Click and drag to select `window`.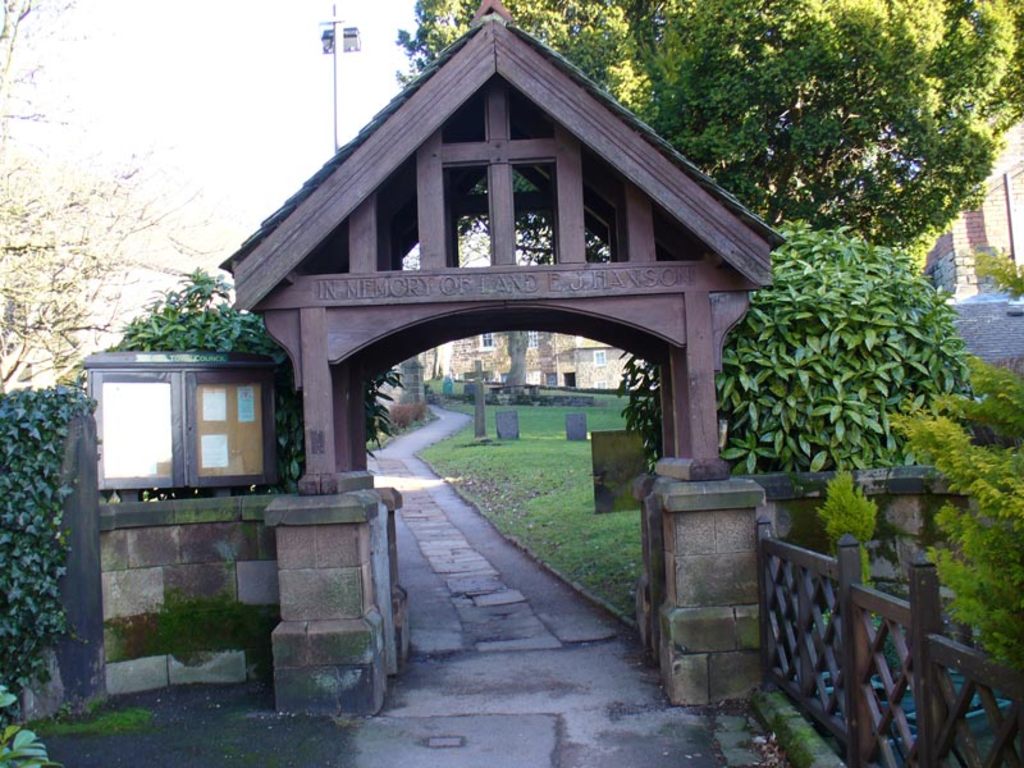
Selection: 477, 333, 495, 347.
